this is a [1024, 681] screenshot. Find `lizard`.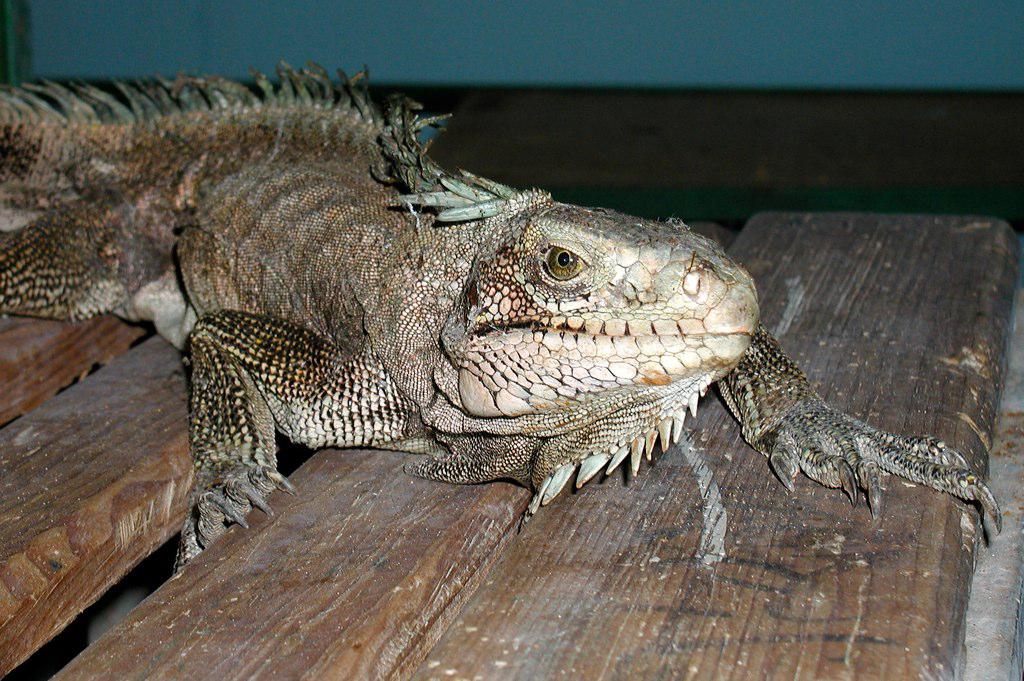
Bounding box: x1=3, y1=70, x2=1003, y2=567.
